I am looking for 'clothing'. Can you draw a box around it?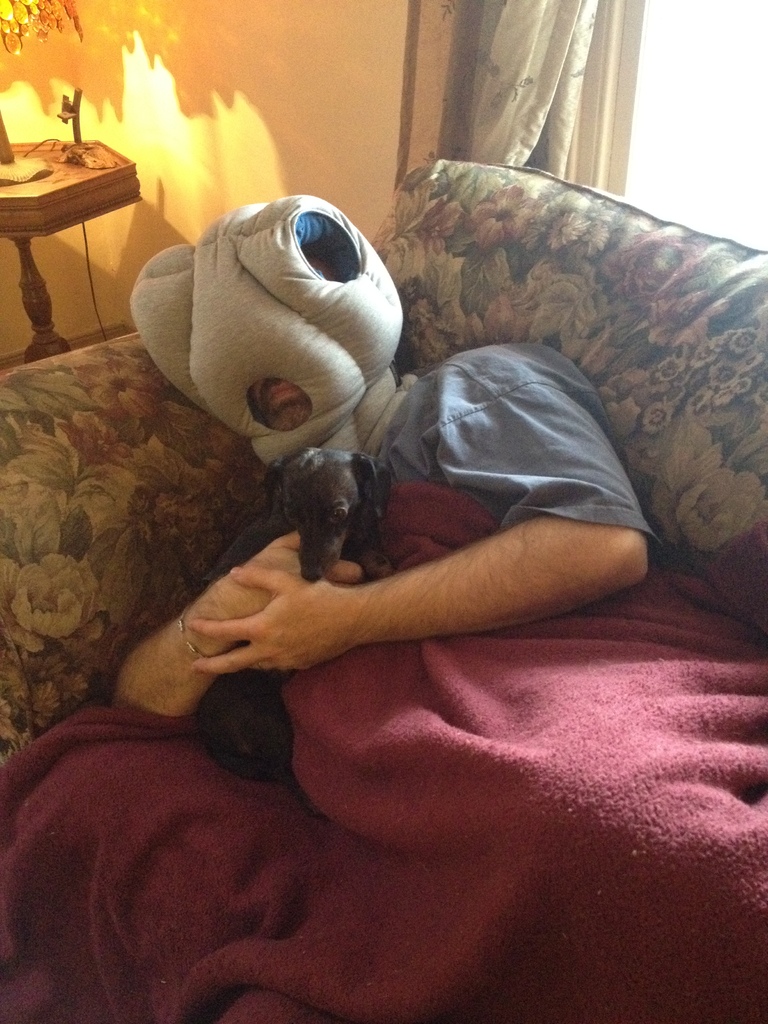
Sure, the bounding box is x1=375 y1=347 x2=662 y2=552.
